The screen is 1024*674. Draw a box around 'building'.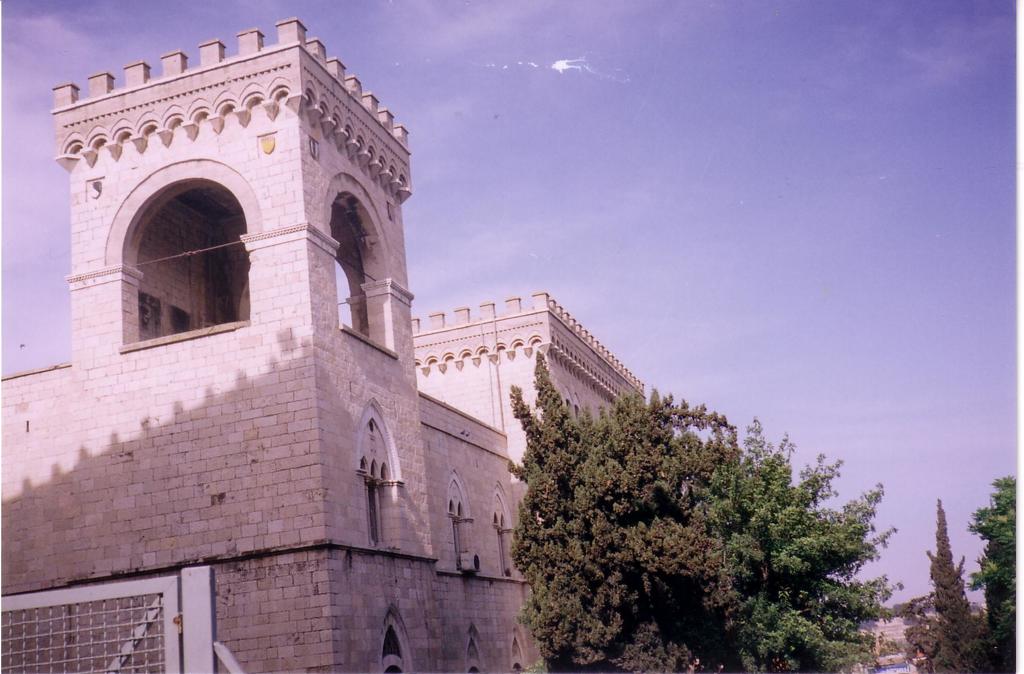
bbox(0, 18, 651, 673).
